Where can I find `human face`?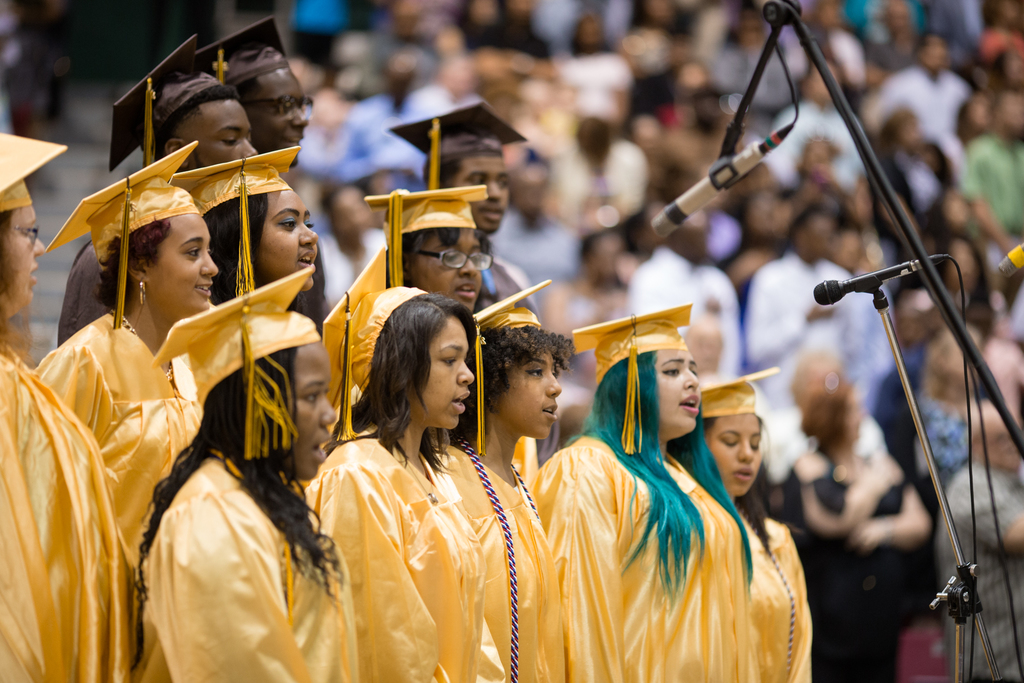
You can find it at crop(405, 313, 476, 429).
